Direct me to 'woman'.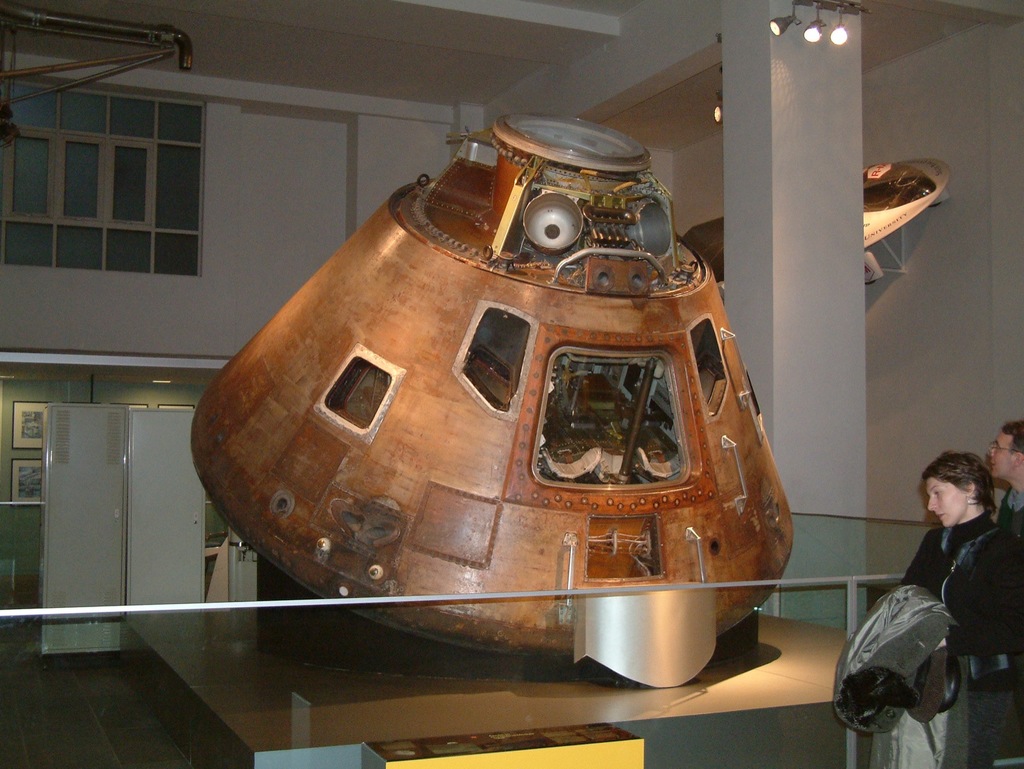
Direction: Rect(883, 438, 1018, 743).
